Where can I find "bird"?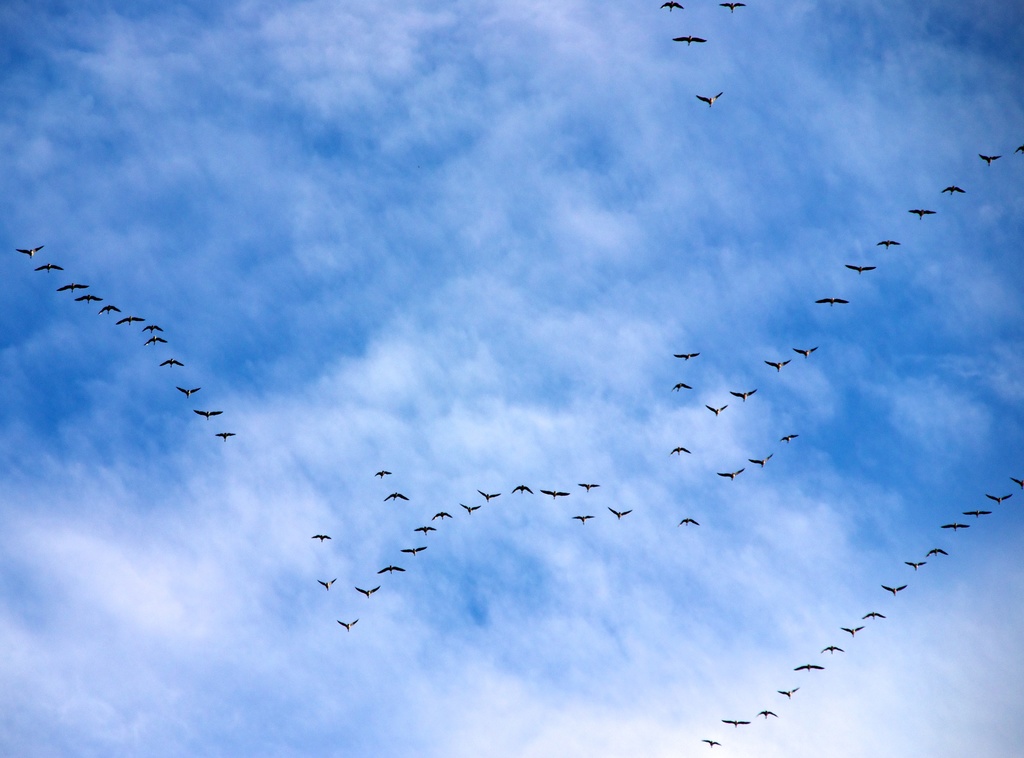
You can find it at box=[673, 355, 701, 362].
